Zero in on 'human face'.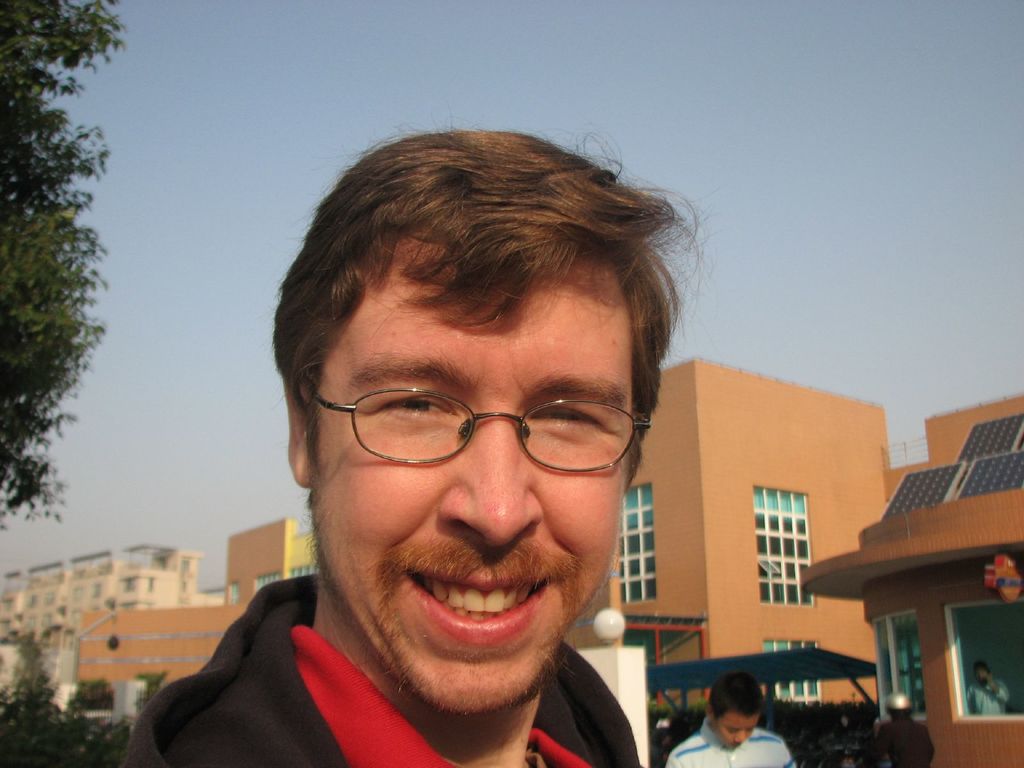
Zeroed in: region(304, 232, 634, 714).
